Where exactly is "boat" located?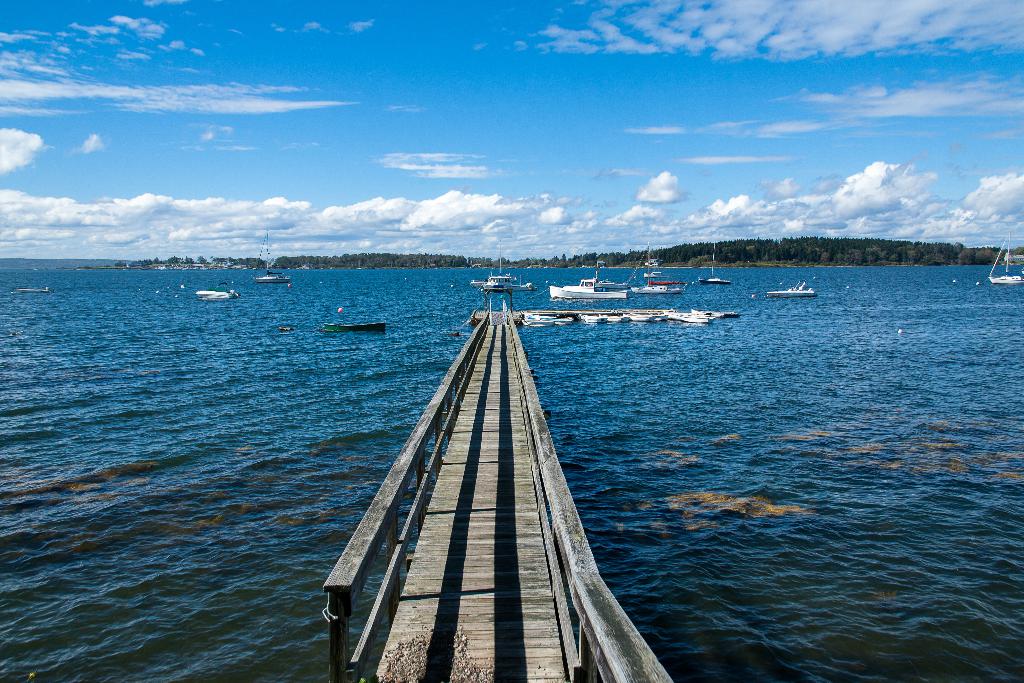
Its bounding box is 698 240 732 288.
